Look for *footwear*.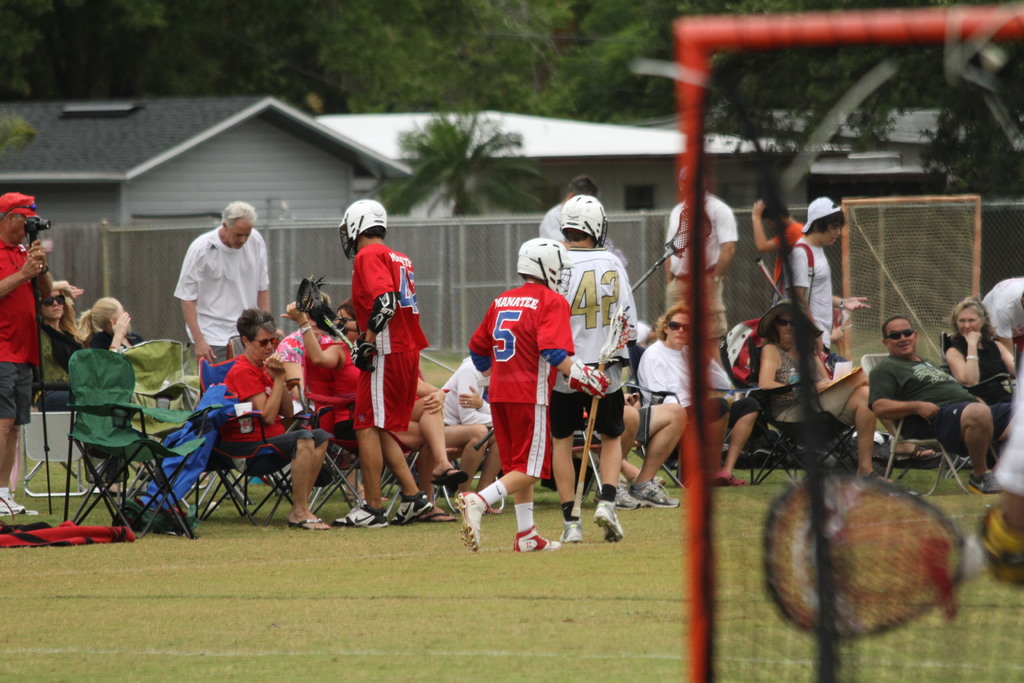
Found: {"left": 968, "top": 466, "right": 999, "bottom": 490}.
